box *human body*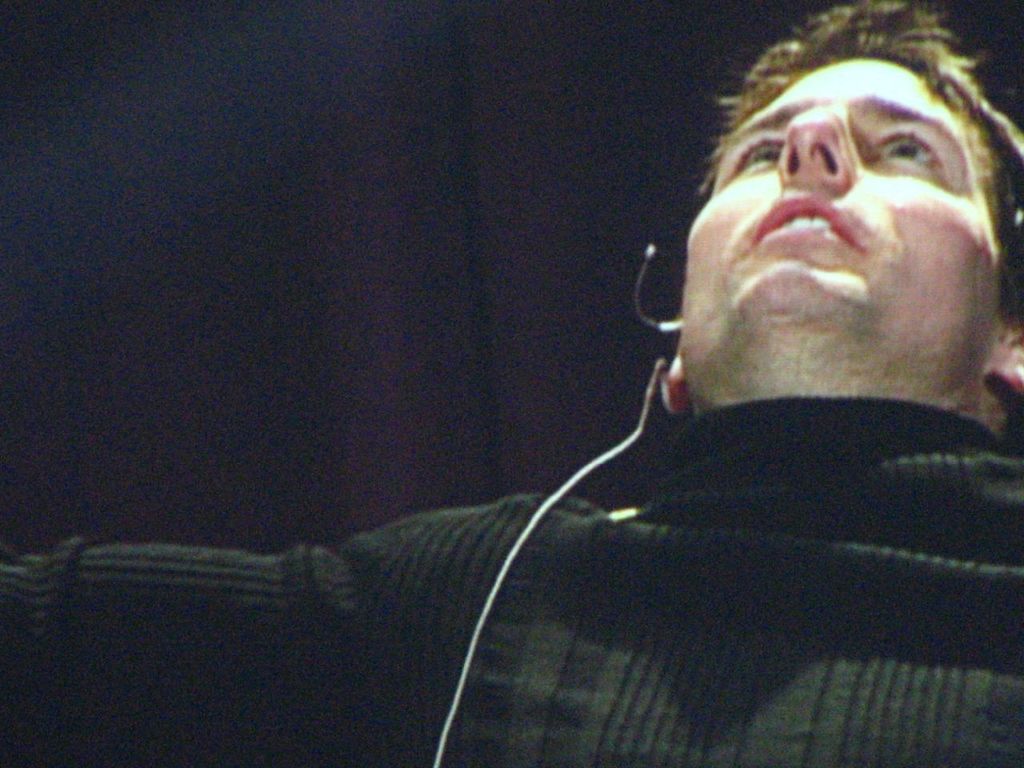
pyautogui.locateOnScreen(76, 75, 1011, 748)
